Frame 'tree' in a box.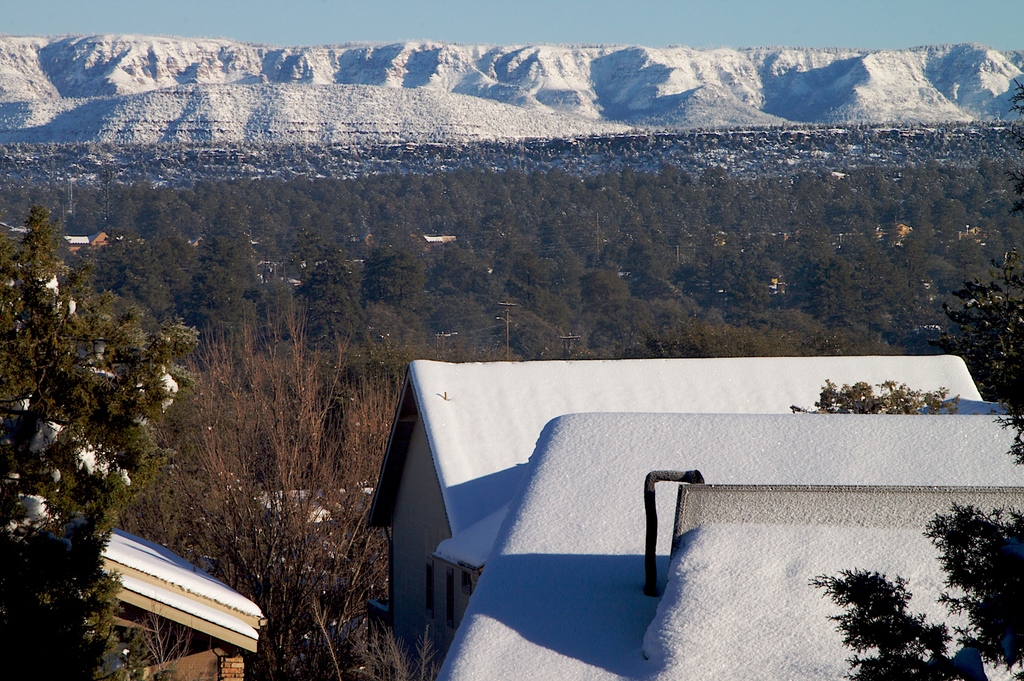
787/380/963/413.
